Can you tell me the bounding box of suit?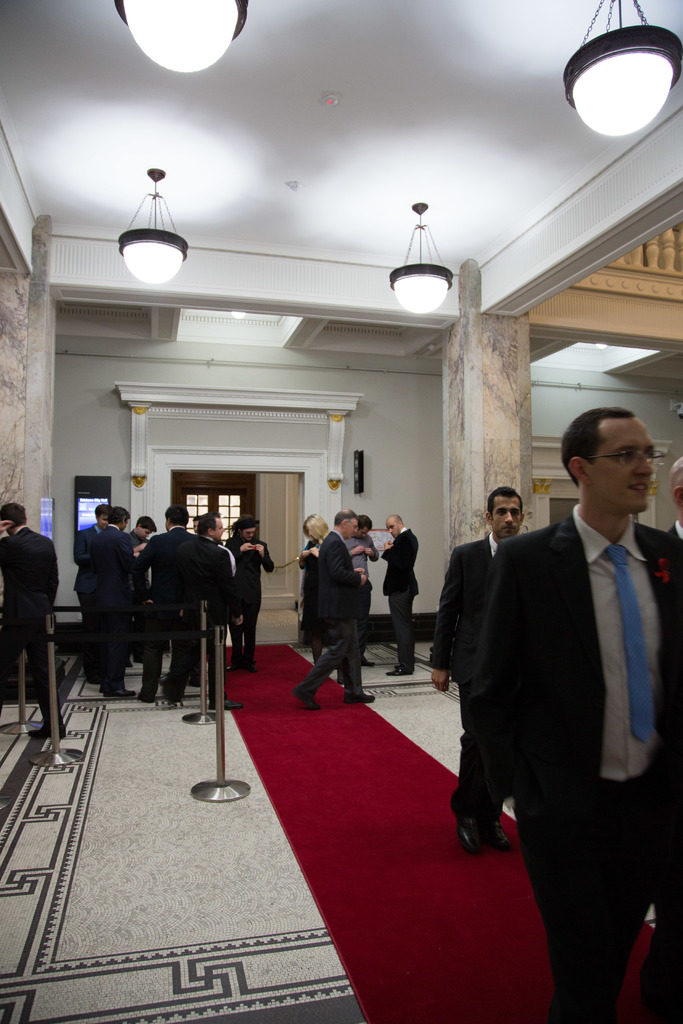
<region>440, 435, 682, 966</region>.
